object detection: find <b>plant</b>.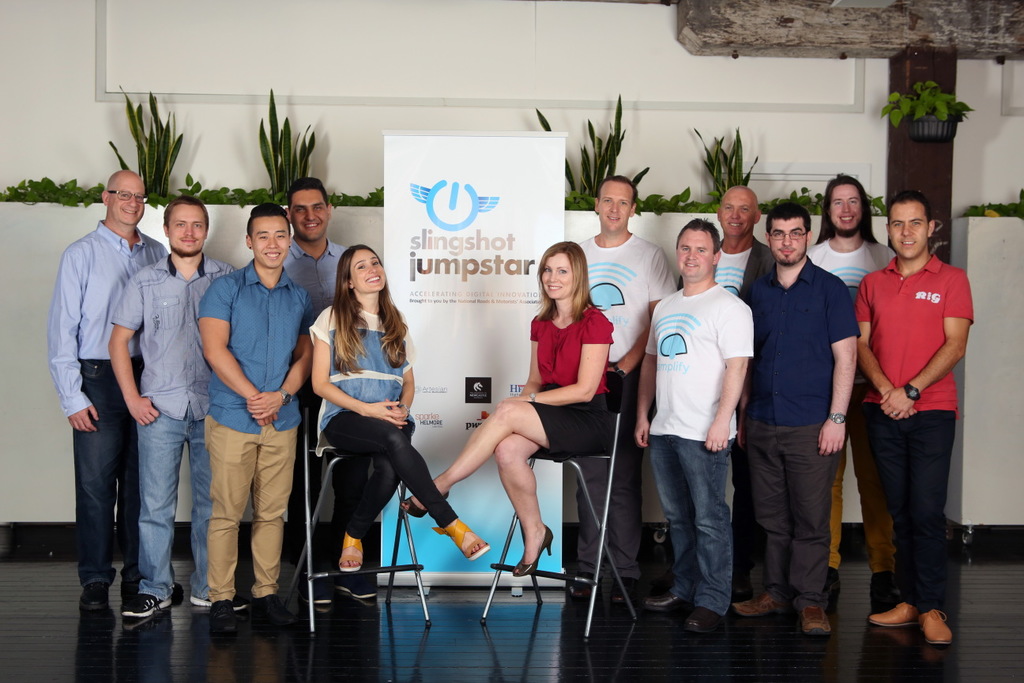
(left=543, top=97, right=706, bottom=215).
